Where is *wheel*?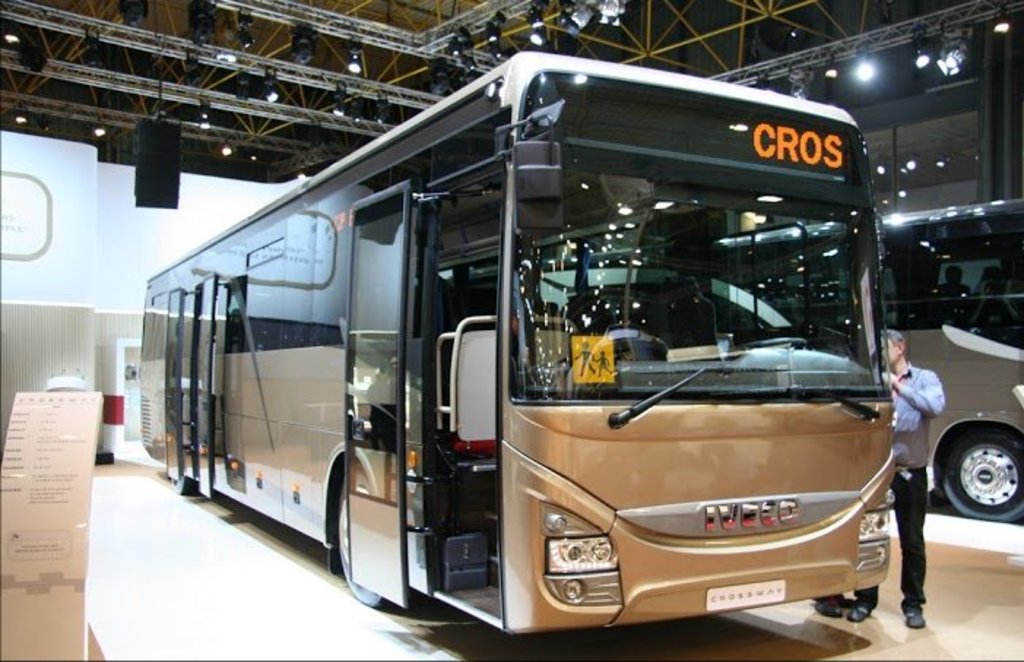
pyautogui.locateOnScreen(168, 472, 200, 498).
